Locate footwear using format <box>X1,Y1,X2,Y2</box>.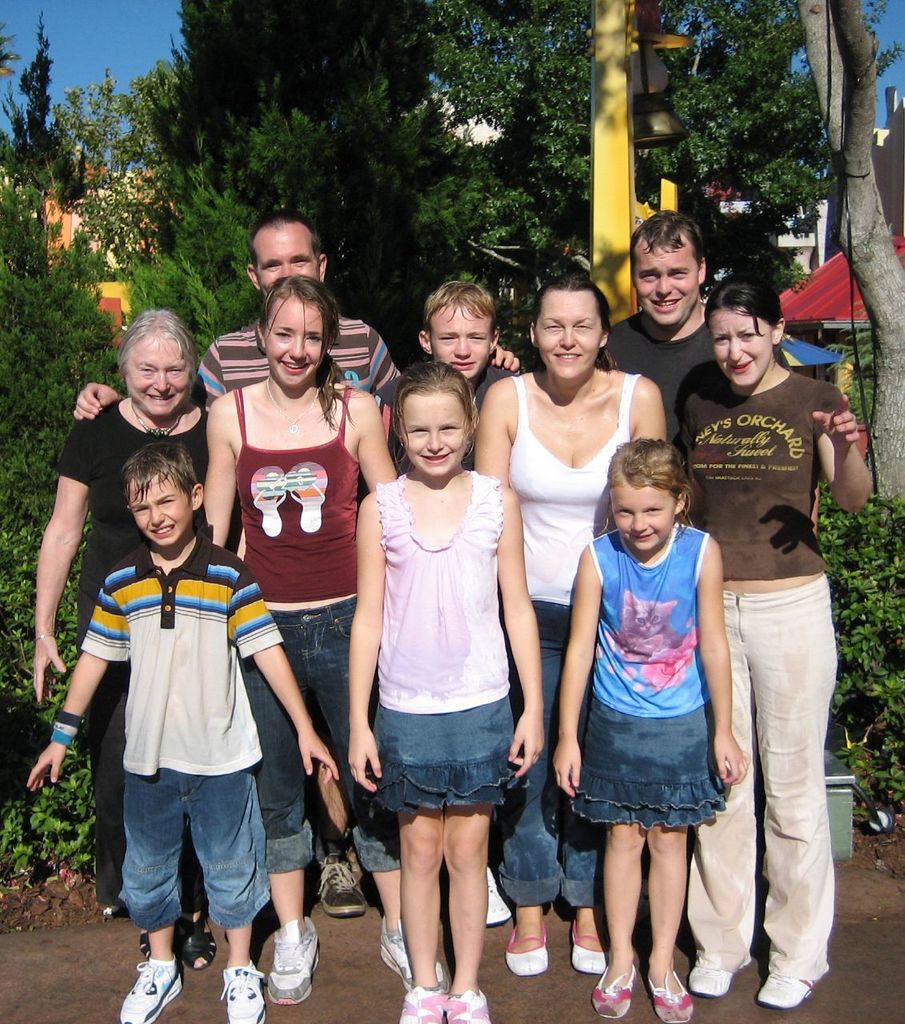
<box>137,926,165,961</box>.
